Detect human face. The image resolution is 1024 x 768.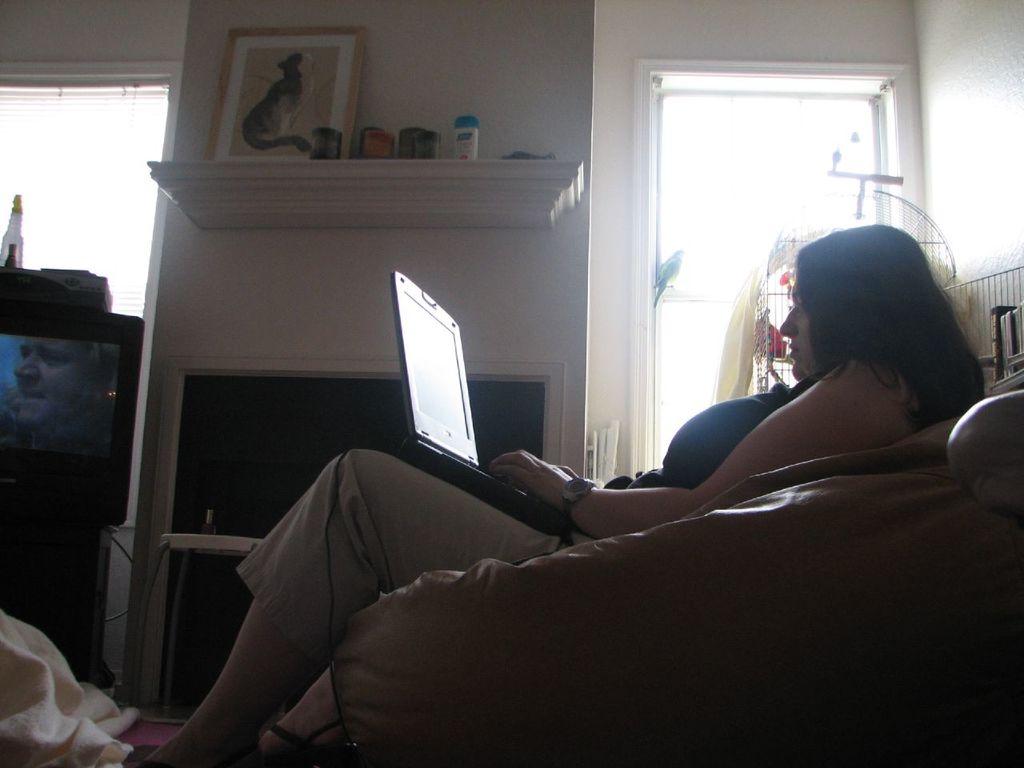
left=779, top=286, right=818, bottom=379.
